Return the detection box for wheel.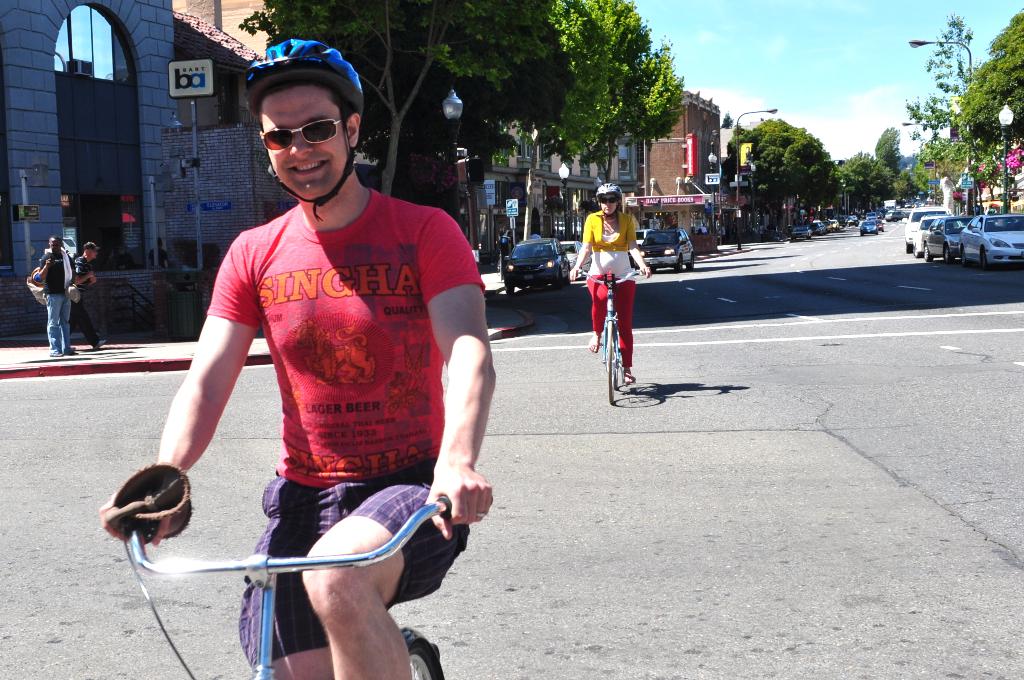
detection(609, 321, 614, 403).
